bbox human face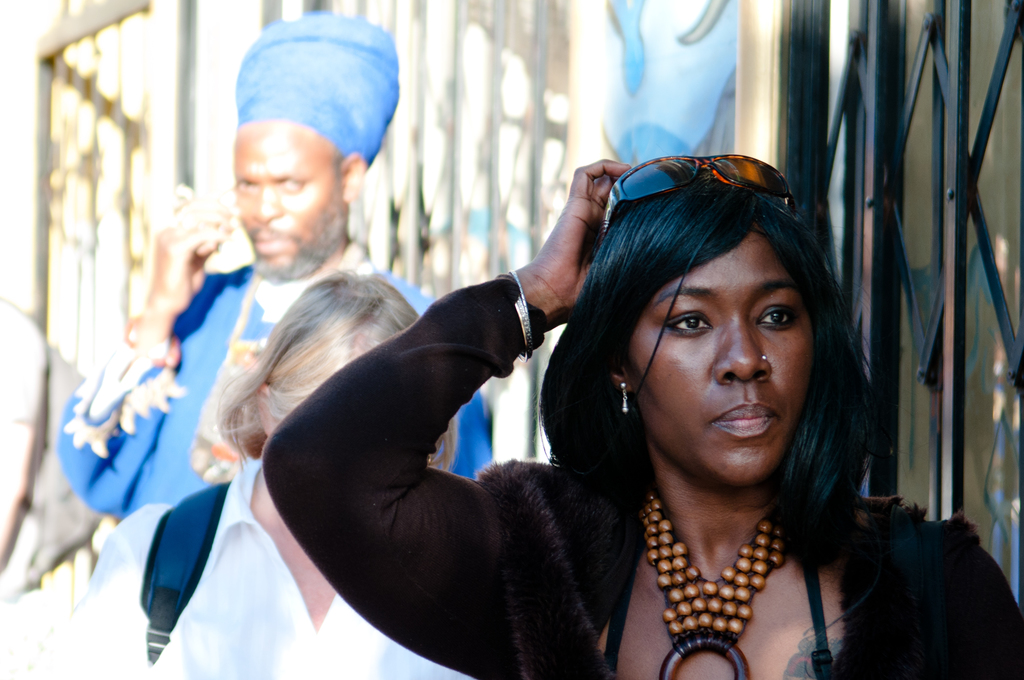
l=629, t=225, r=820, b=483
